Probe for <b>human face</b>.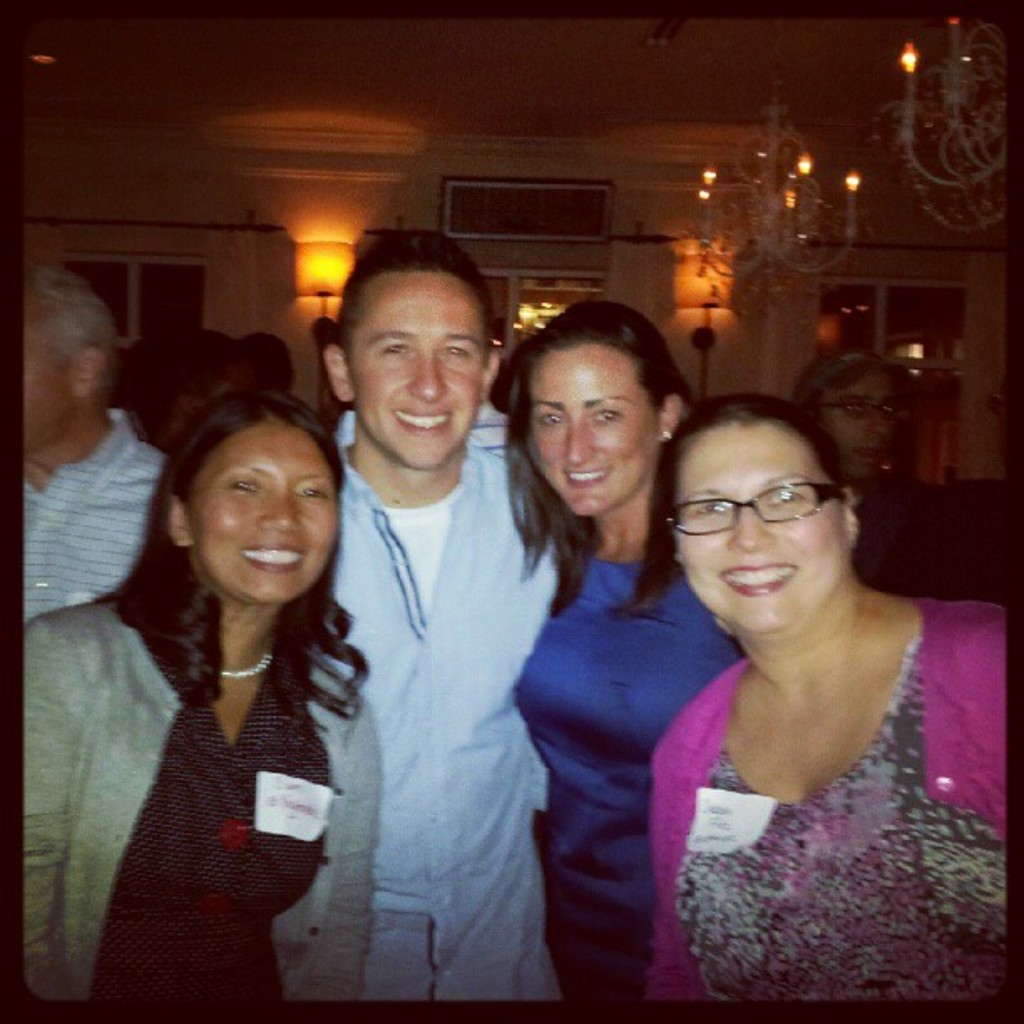
Probe result: [left=25, top=300, right=80, bottom=453].
